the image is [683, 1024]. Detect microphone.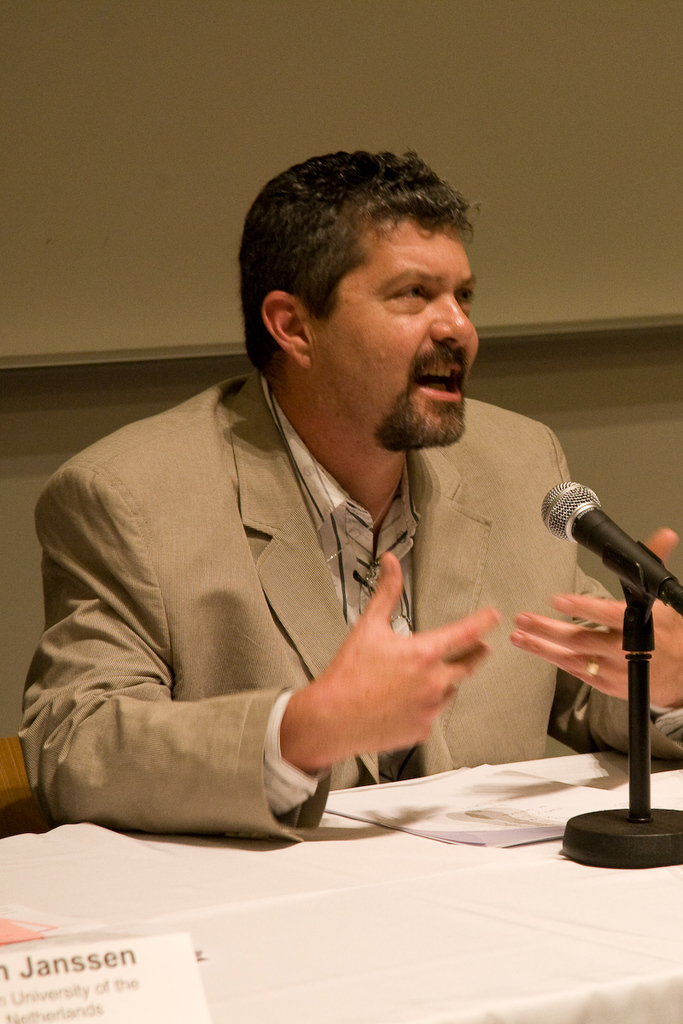
Detection: [544, 476, 682, 659].
